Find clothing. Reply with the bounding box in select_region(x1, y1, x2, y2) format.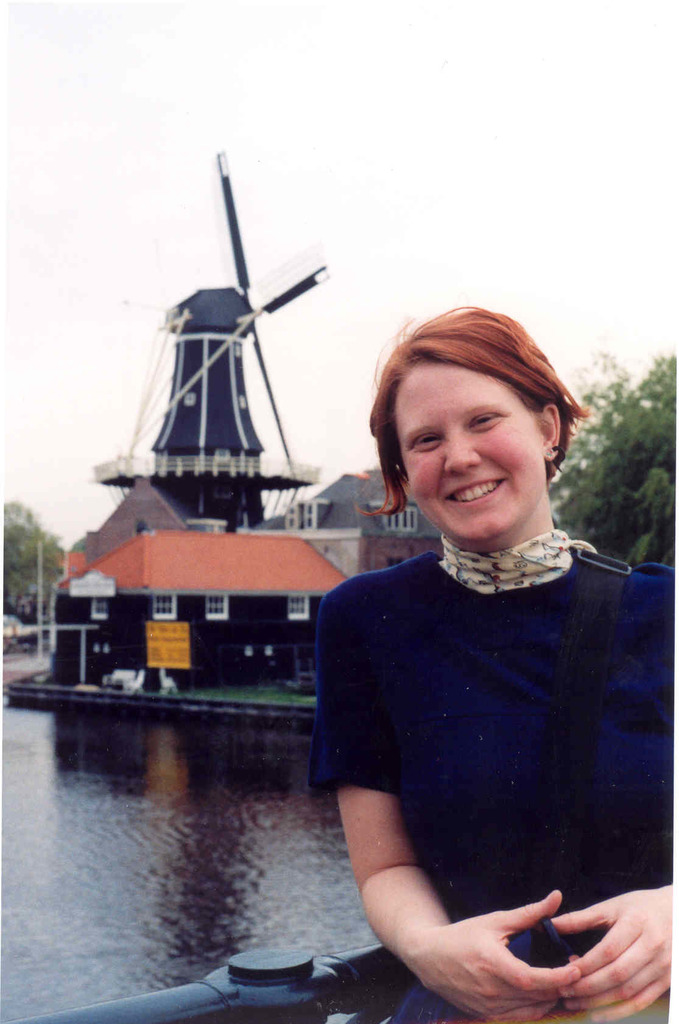
select_region(313, 534, 678, 1014).
